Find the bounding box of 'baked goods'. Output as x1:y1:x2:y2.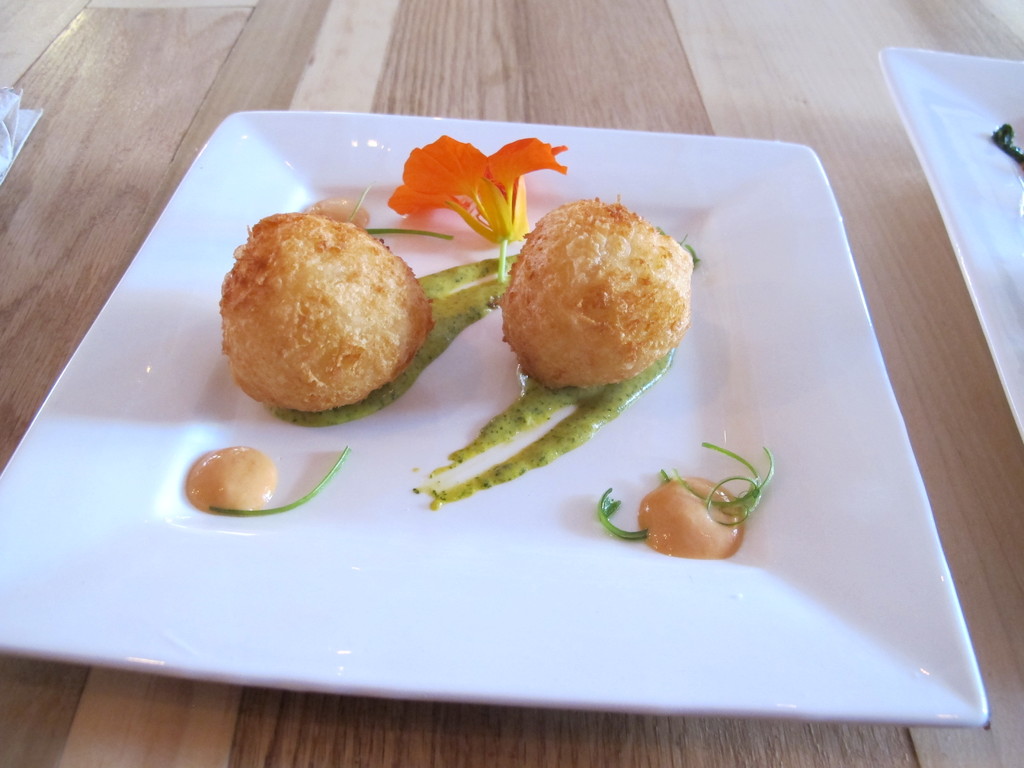
496:192:696:385.
